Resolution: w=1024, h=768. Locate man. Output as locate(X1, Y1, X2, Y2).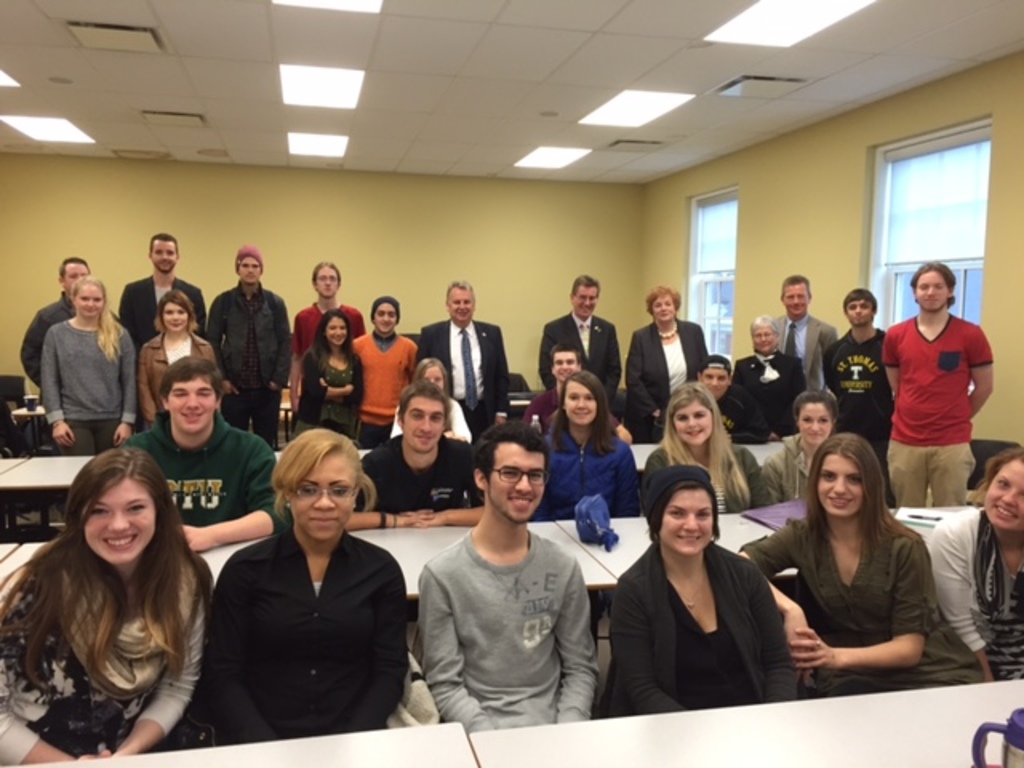
locate(658, 352, 770, 440).
